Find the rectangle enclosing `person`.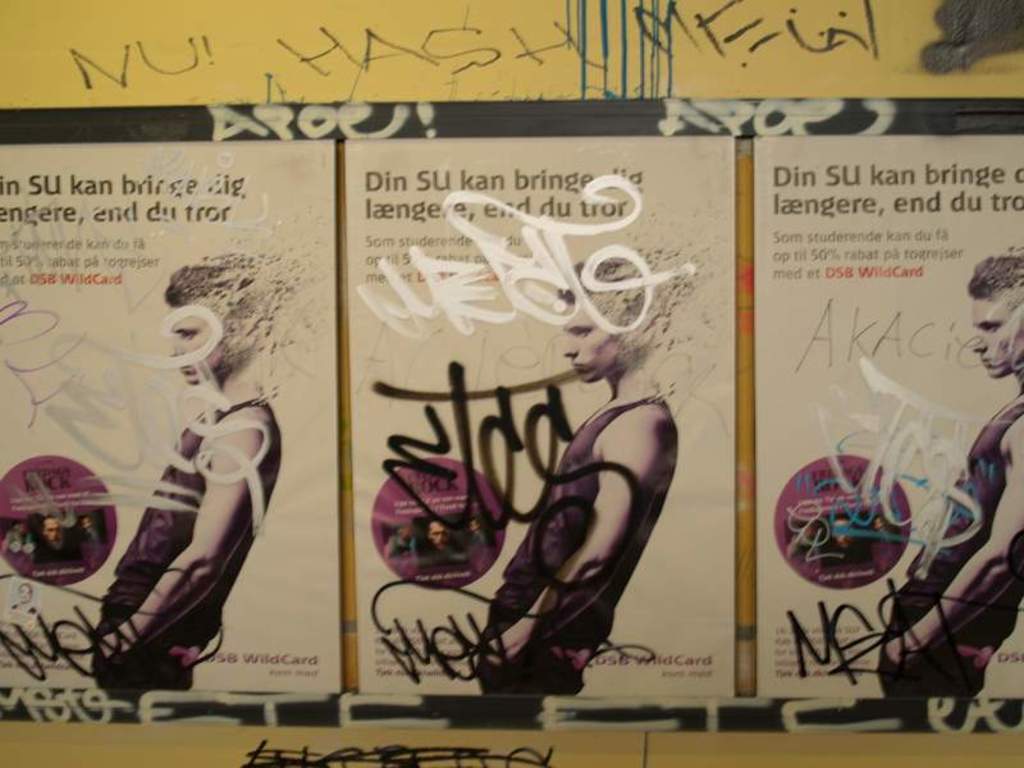
bbox=(474, 261, 678, 694).
